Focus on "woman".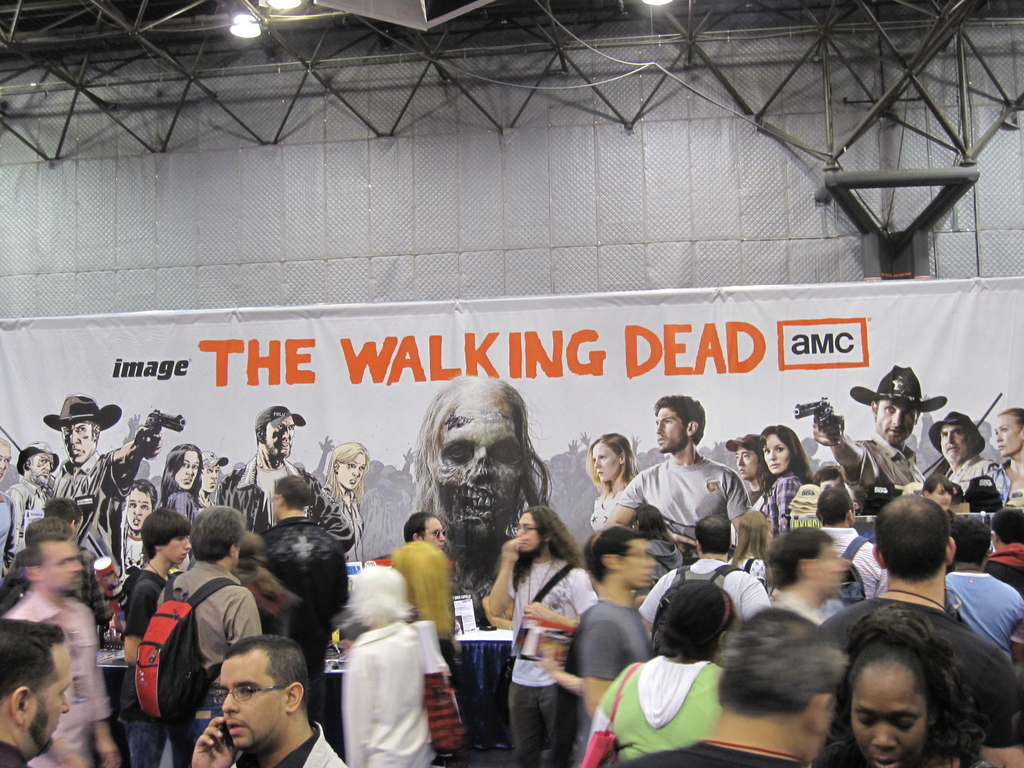
Focused at <box>730,514,765,588</box>.
